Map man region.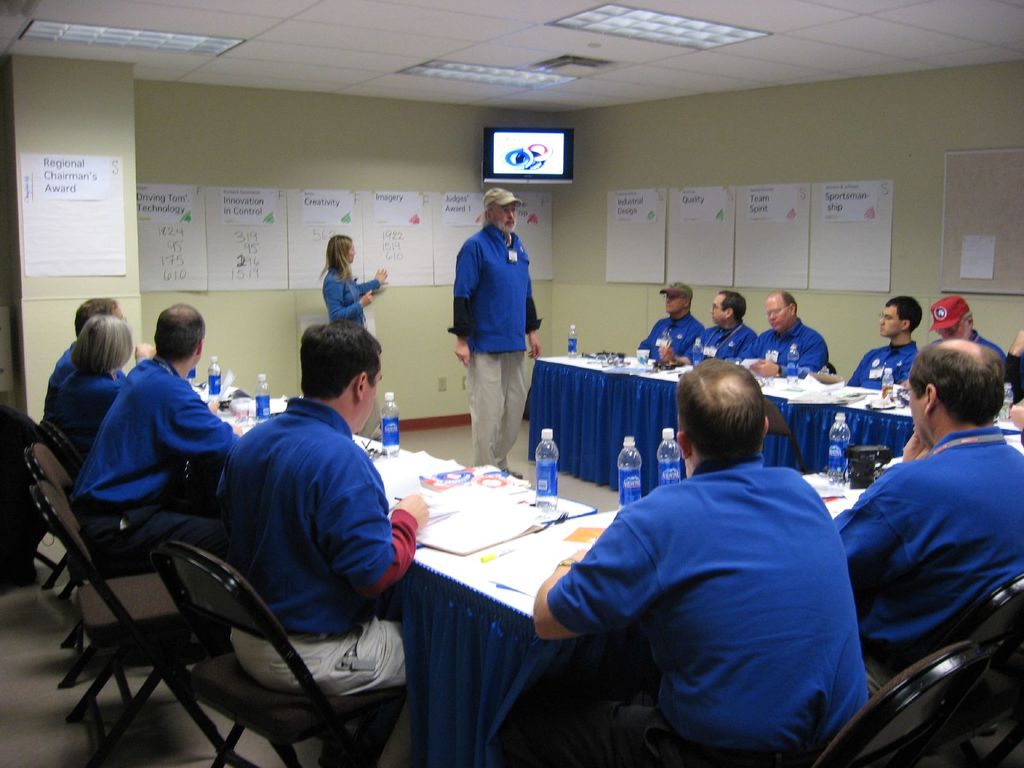
Mapped to (x1=632, y1=280, x2=705, y2=364).
